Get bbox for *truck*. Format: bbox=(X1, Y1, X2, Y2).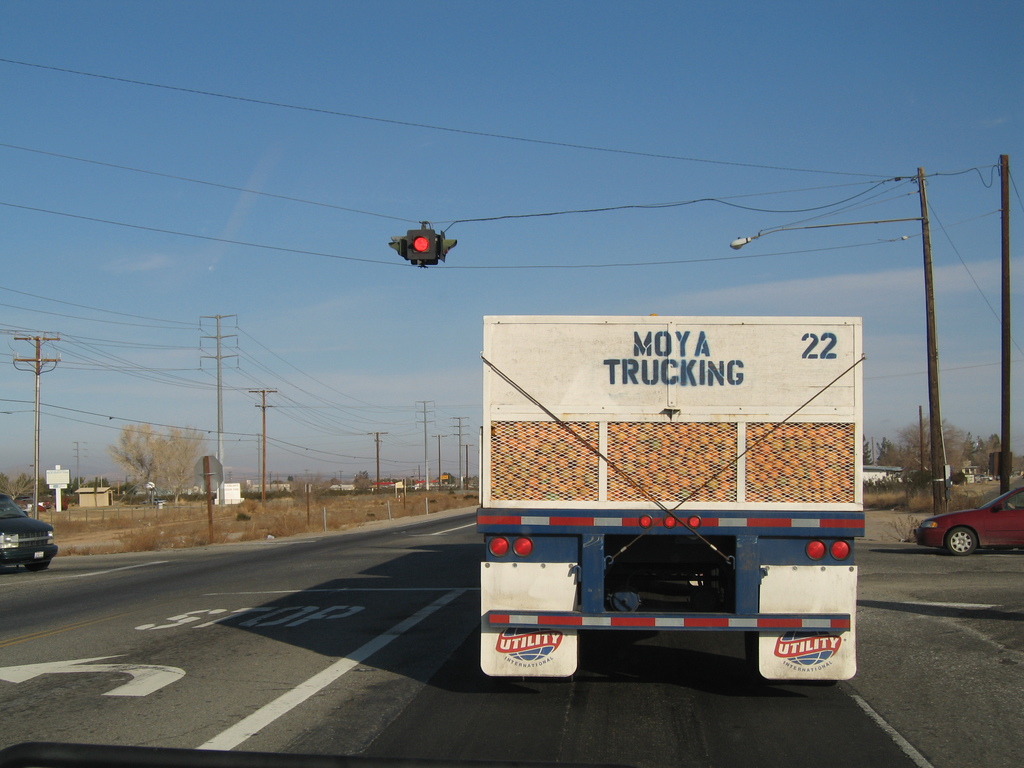
bbox=(463, 290, 872, 696).
